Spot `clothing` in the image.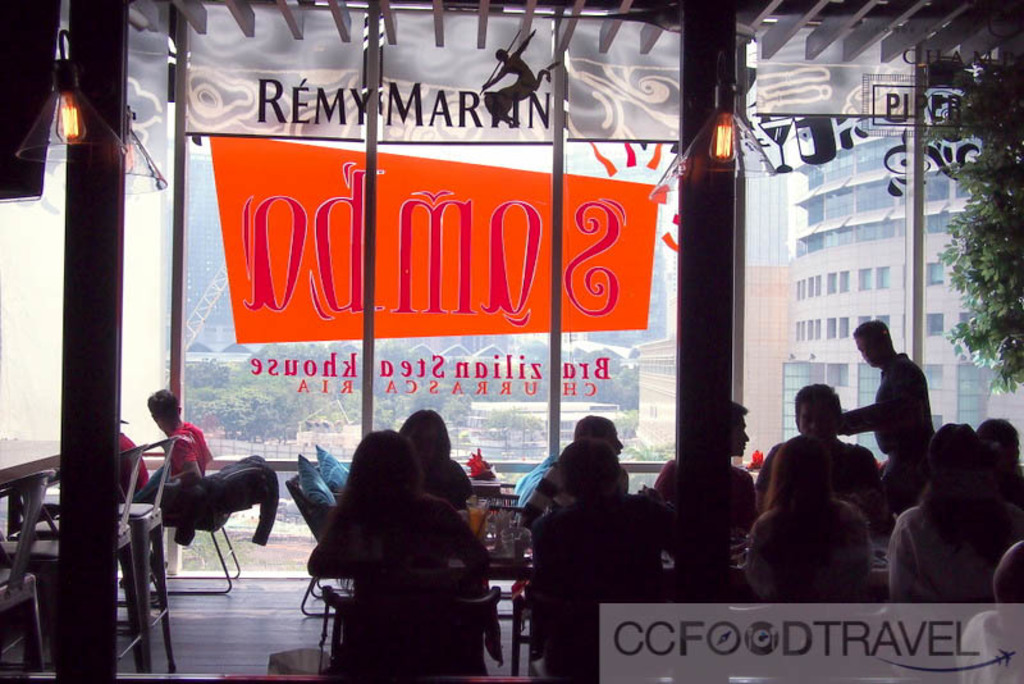
`clothing` found at x1=428 y1=456 x2=472 y2=506.
